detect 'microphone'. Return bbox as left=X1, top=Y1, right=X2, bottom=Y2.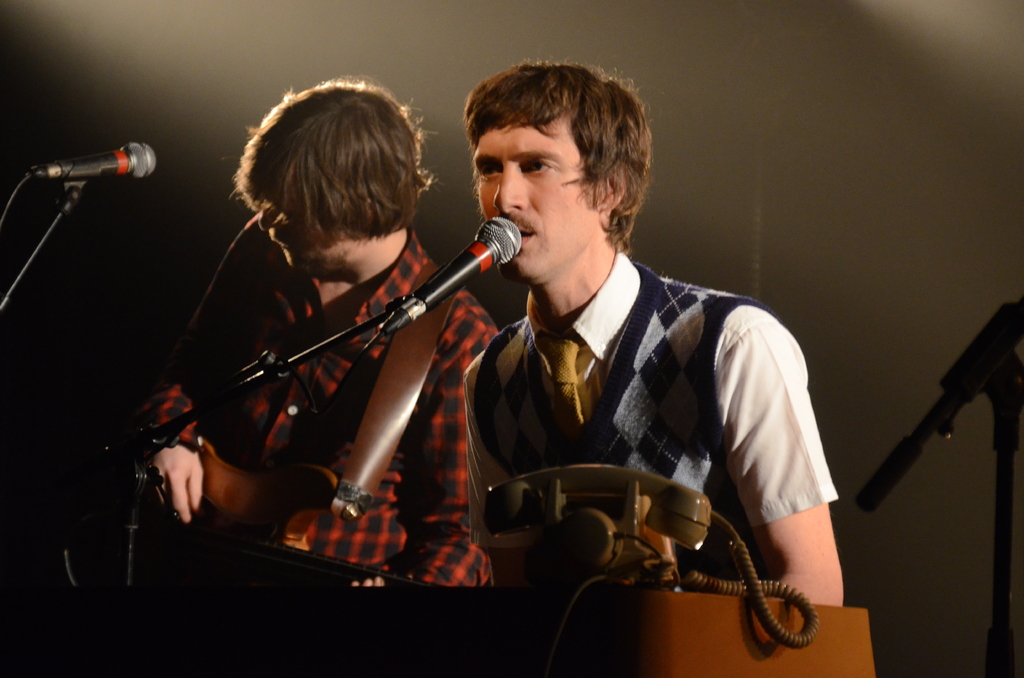
left=373, top=214, right=516, bottom=354.
